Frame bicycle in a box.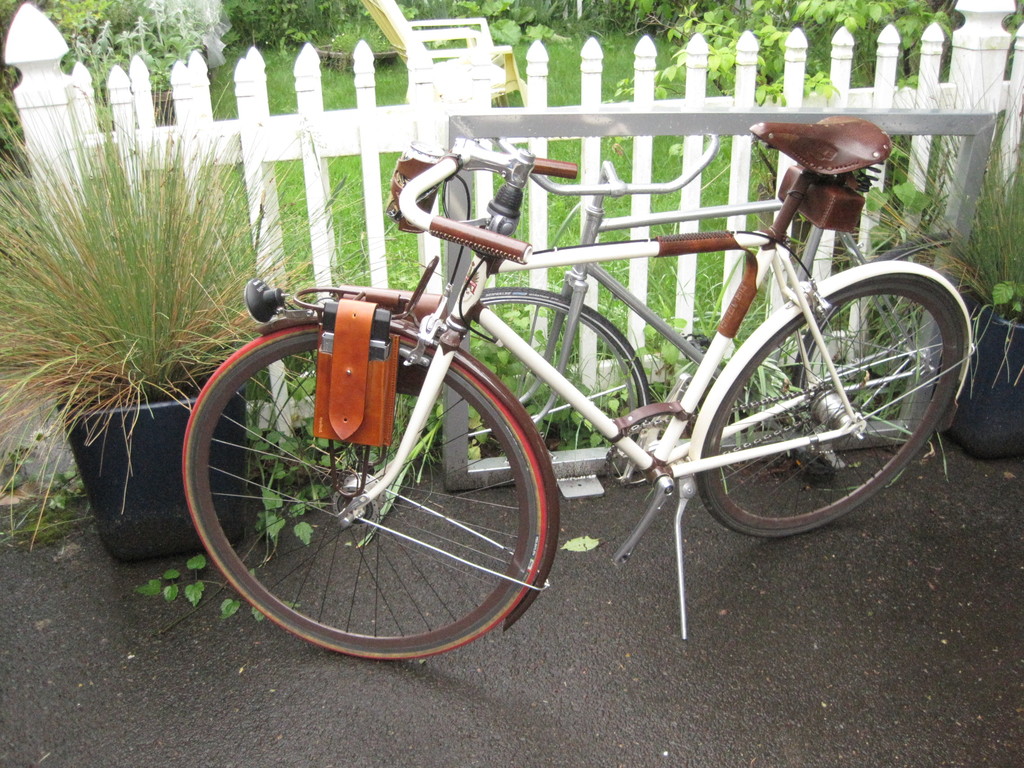
pyautogui.locateOnScreen(179, 112, 975, 666).
